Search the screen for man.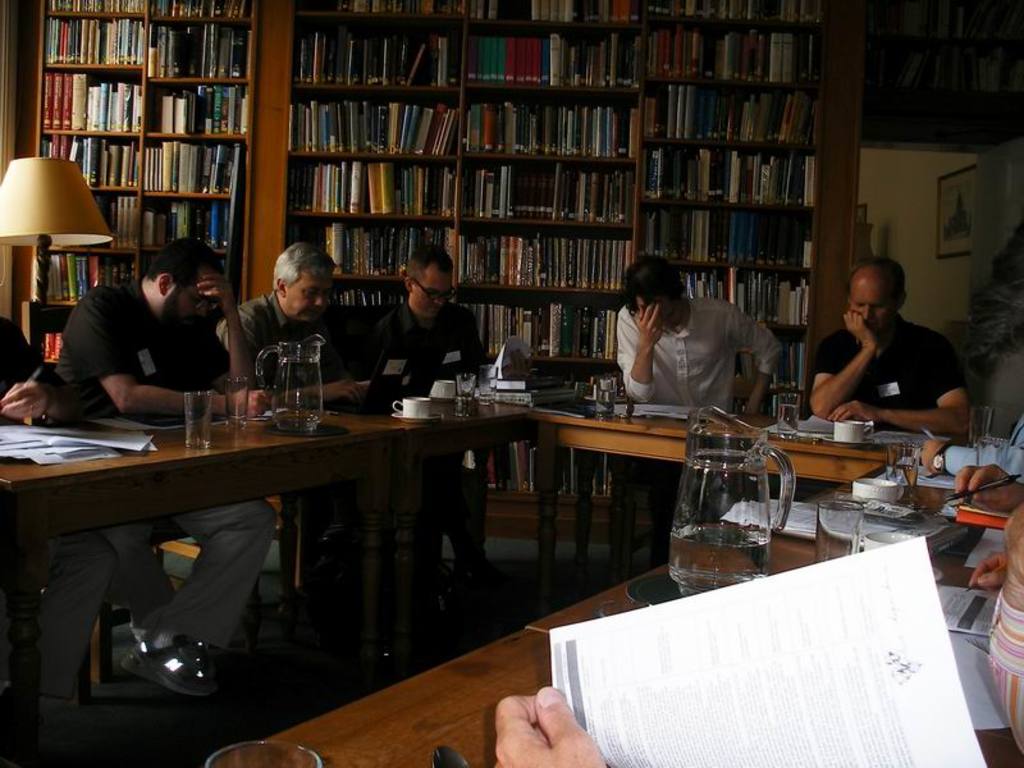
Found at crop(948, 394, 1023, 515).
